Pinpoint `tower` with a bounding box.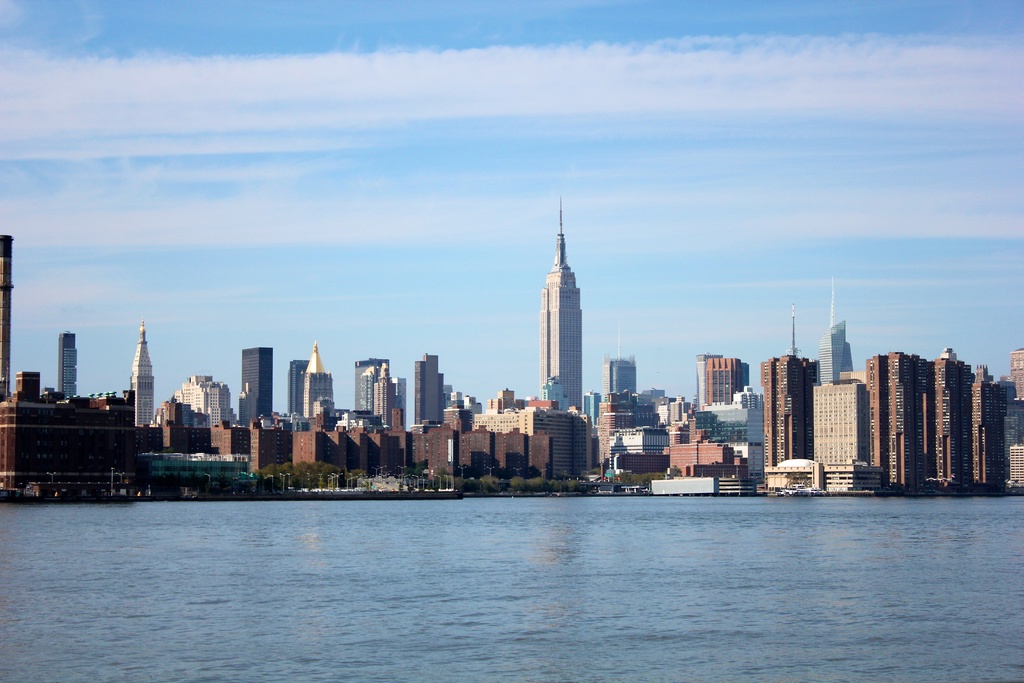
824:325:847:381.
